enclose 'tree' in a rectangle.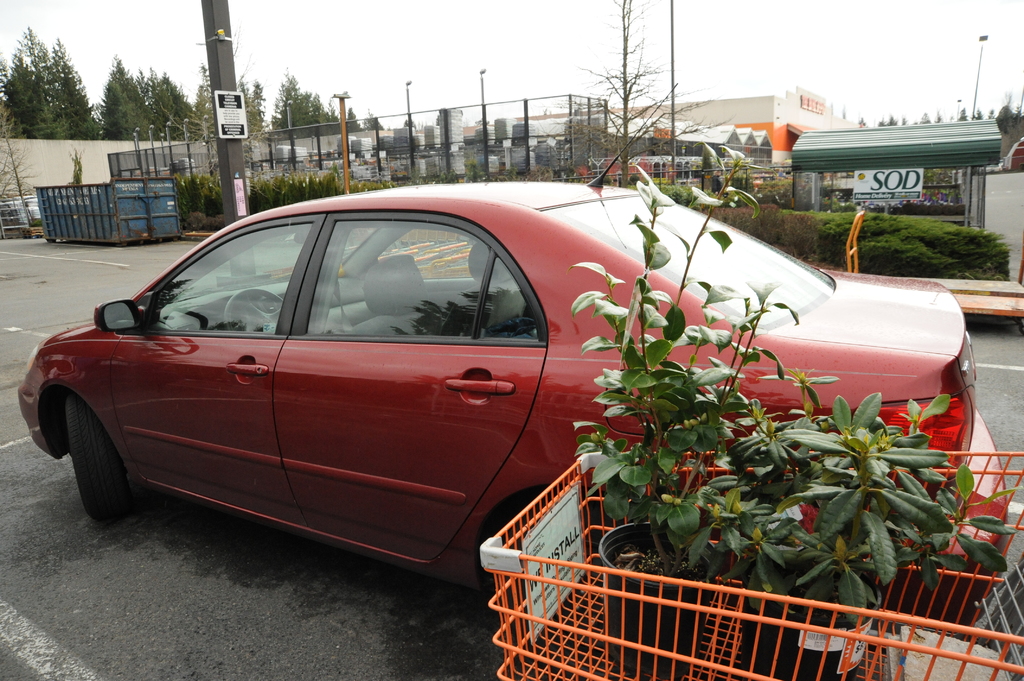
crop(555, 0, 728, 184).
